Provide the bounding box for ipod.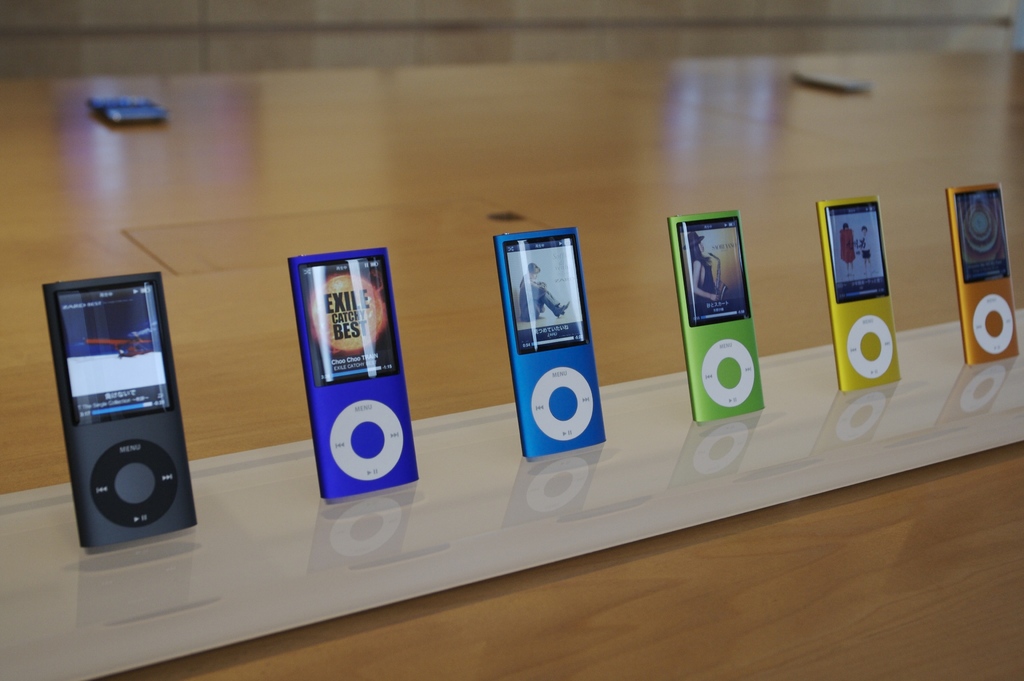
pyautogui.locateOnScreen(40, 270, 196, 548).
